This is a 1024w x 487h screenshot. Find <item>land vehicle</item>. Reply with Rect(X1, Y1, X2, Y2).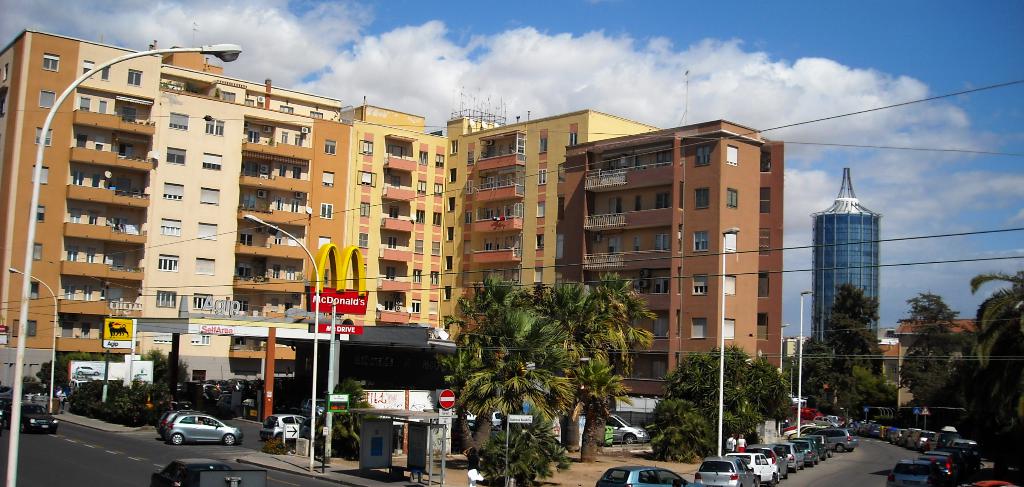
Rect(917, 451, 956, 486).
